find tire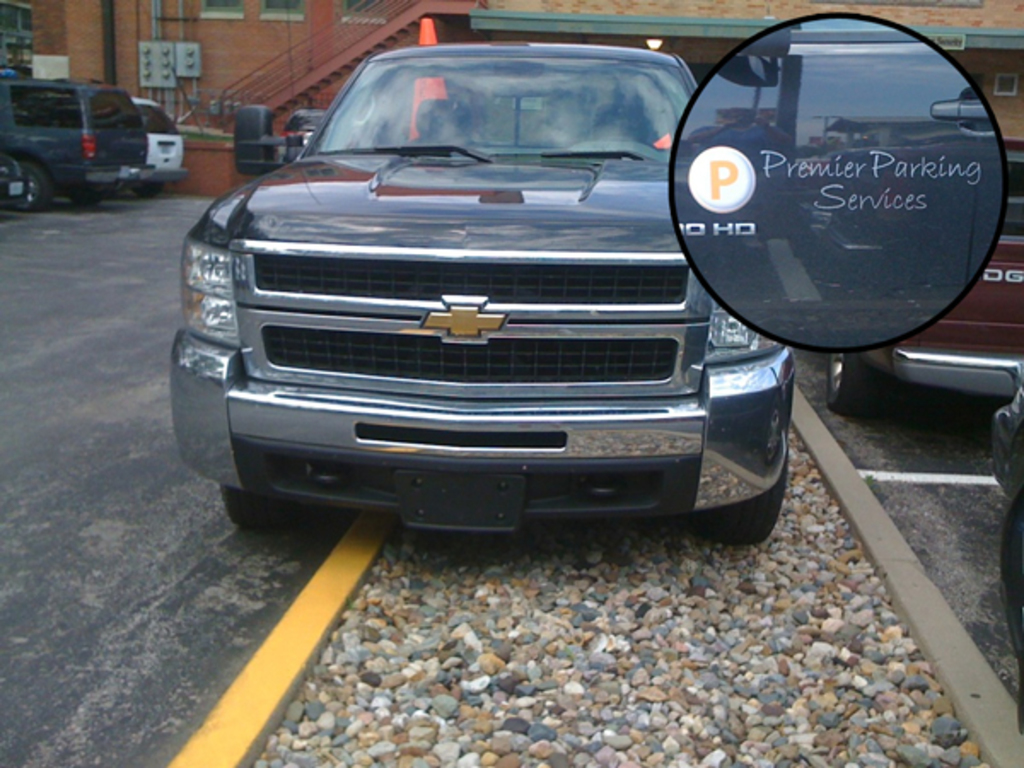
{"x1": 215, "y1": 468, "x2": 294, "y2": 529}
